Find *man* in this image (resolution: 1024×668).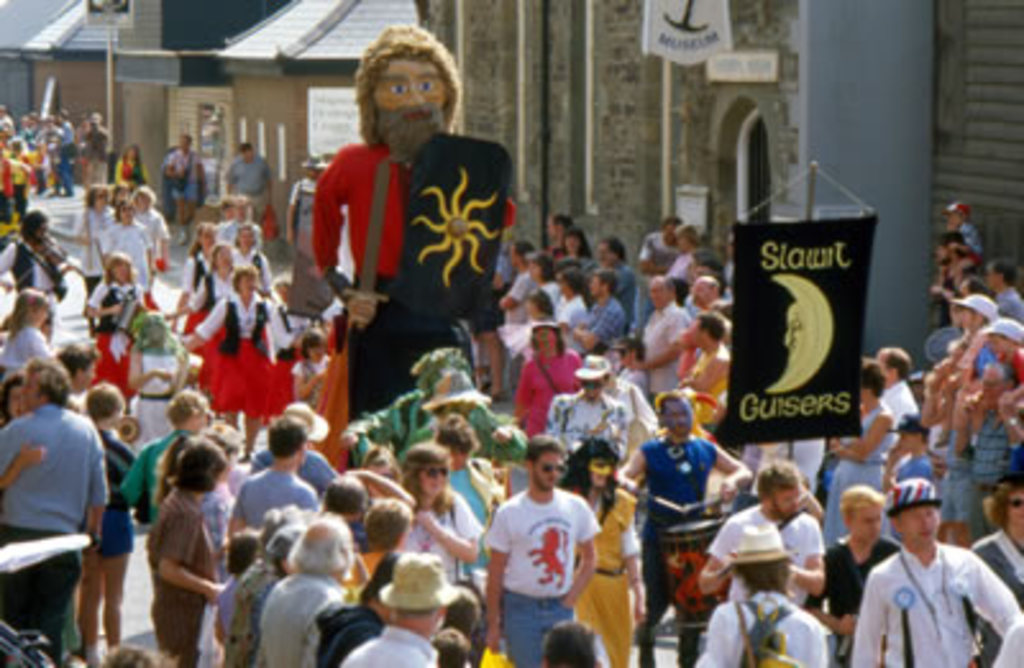
region(596, 230, 632, 292).
